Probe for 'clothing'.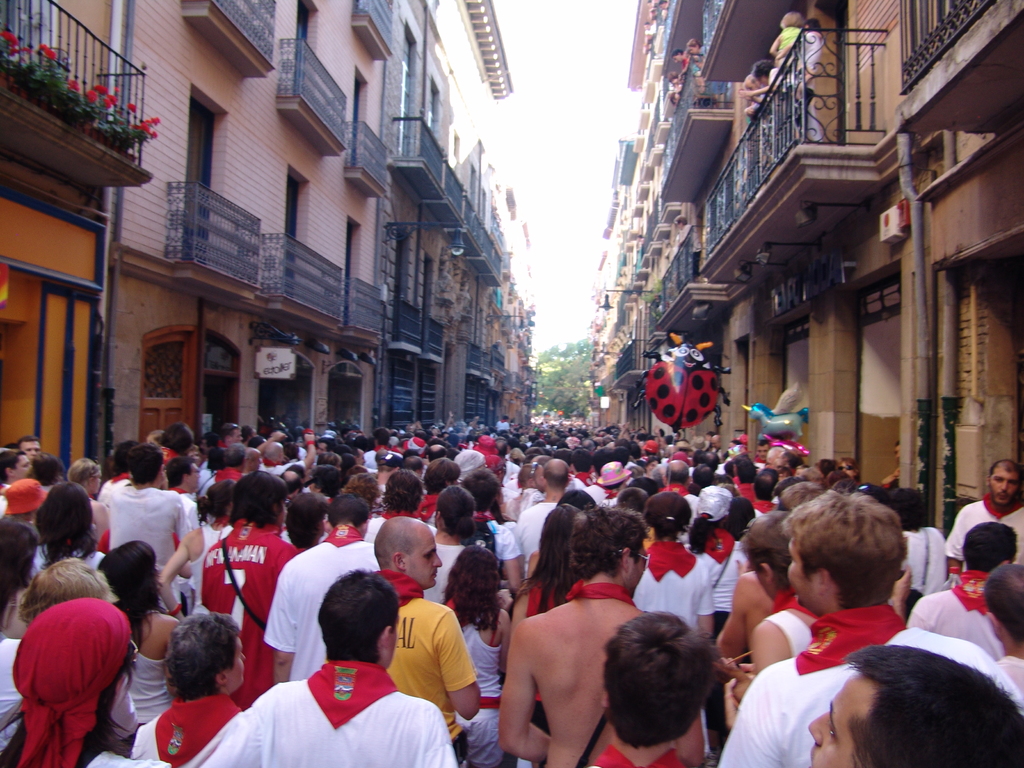
Probe result: box(474, 508, 526, 565).
